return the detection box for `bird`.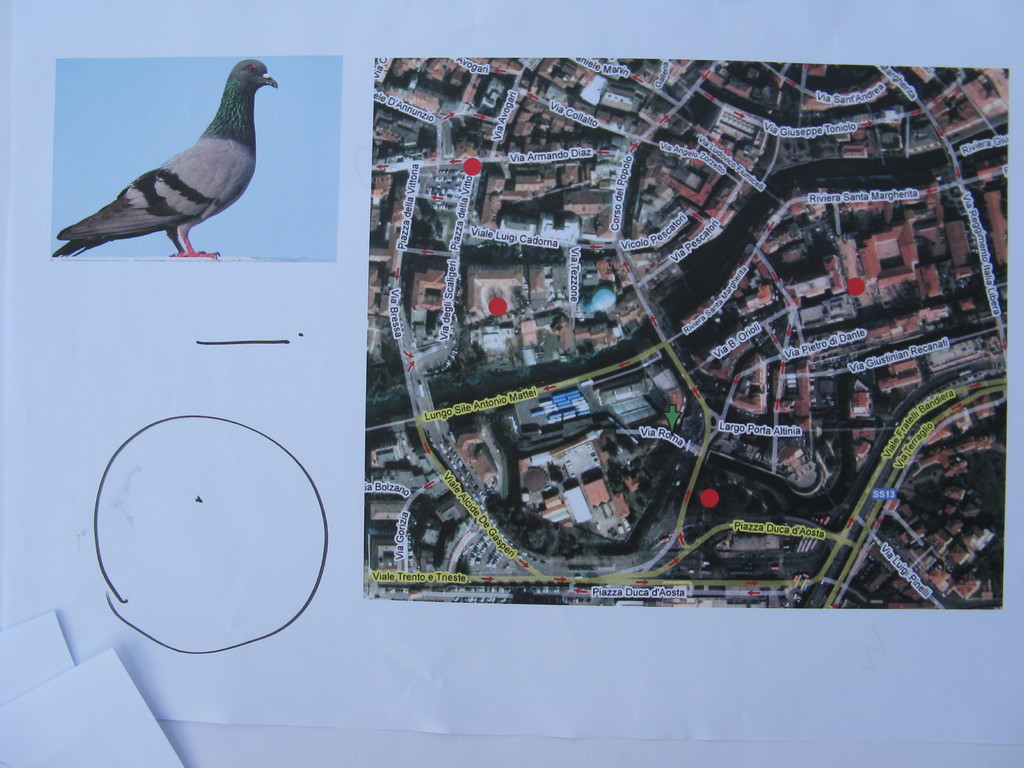
(58,56,279,285).
